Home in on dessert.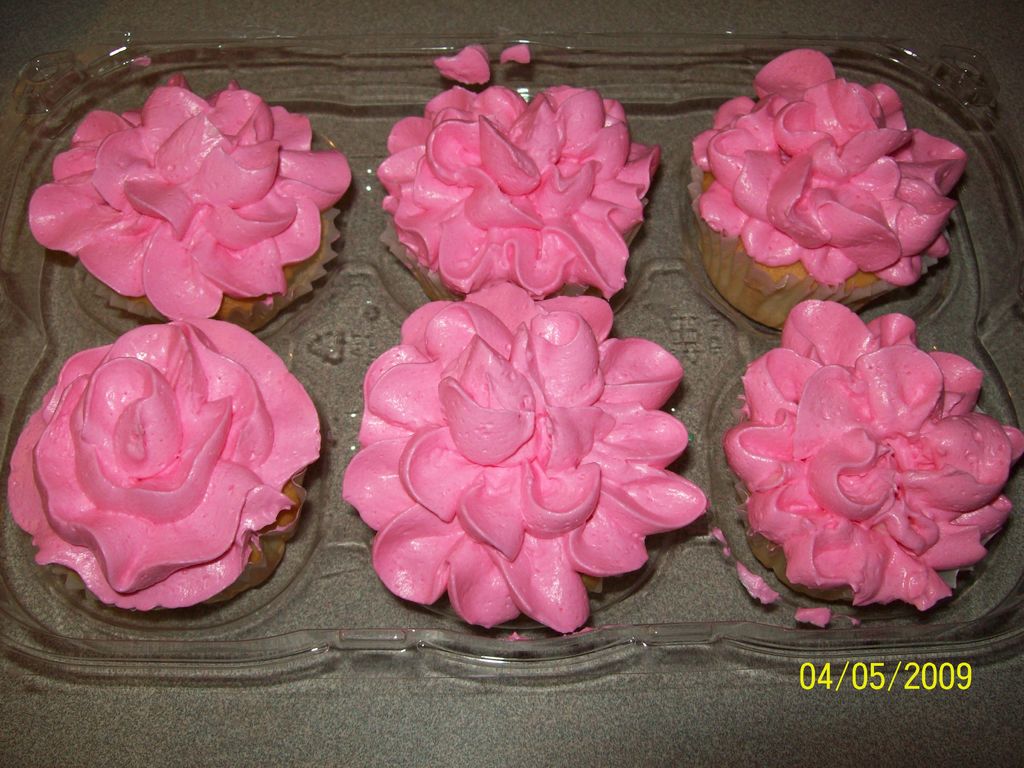
Homed in at box(728, 303, 1018, 604).
